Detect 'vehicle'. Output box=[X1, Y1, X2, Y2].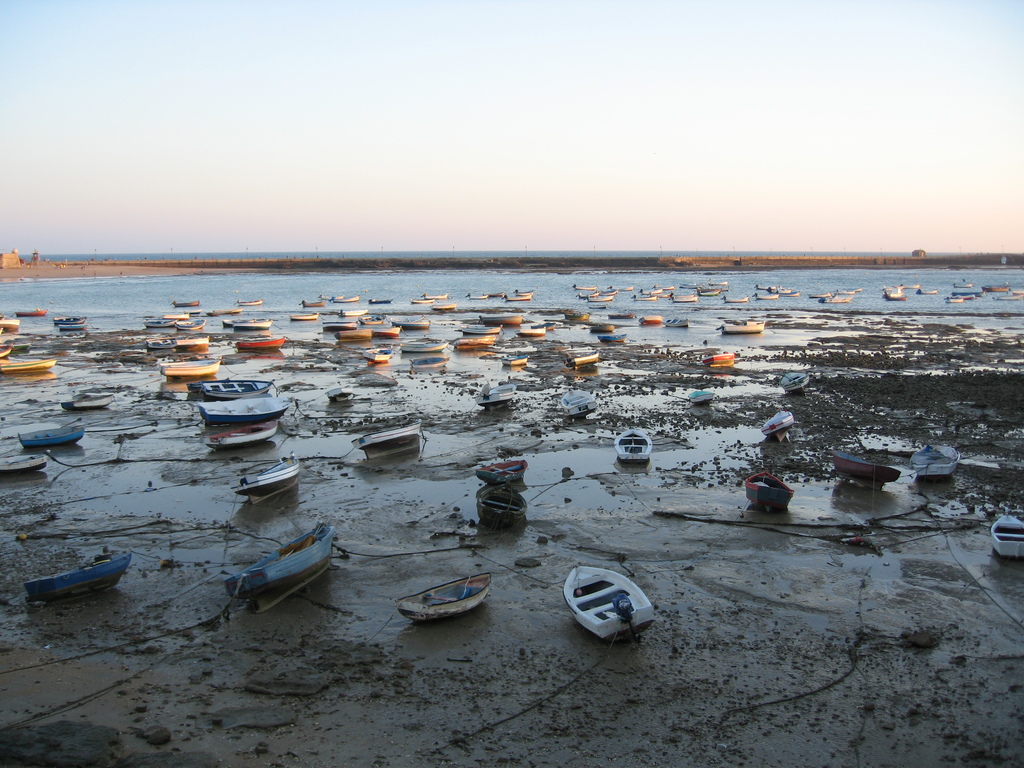
box=[0, 352, 55, 373].
